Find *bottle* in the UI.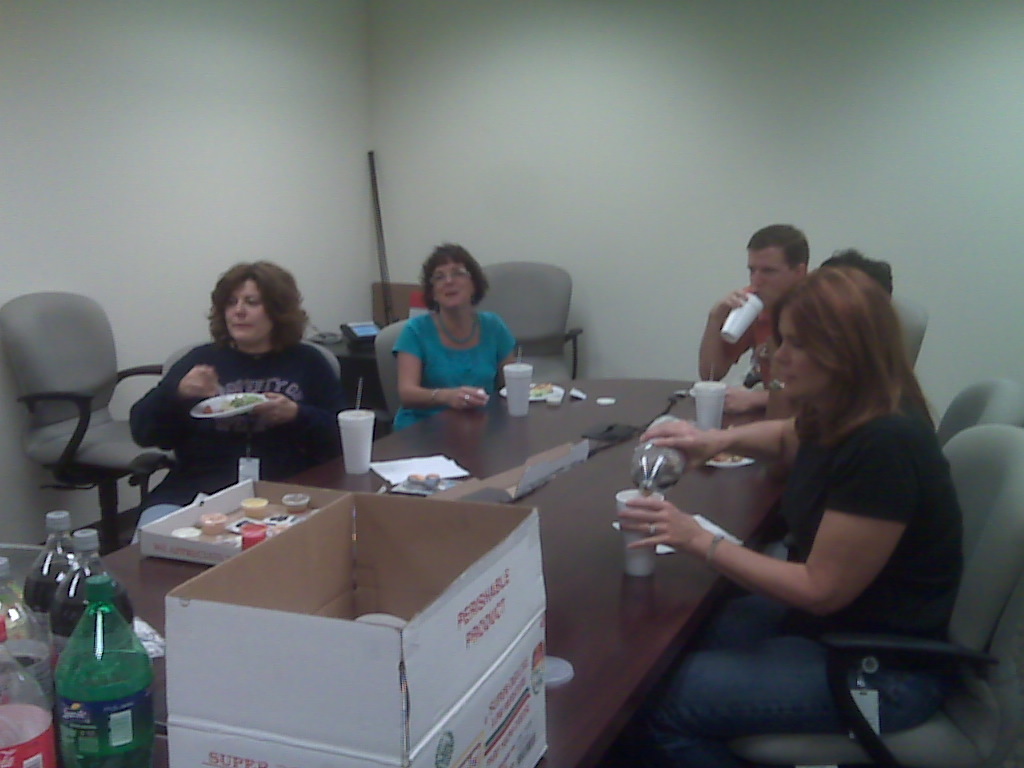
UI element at bbox=(632, 416, 690, 500).
